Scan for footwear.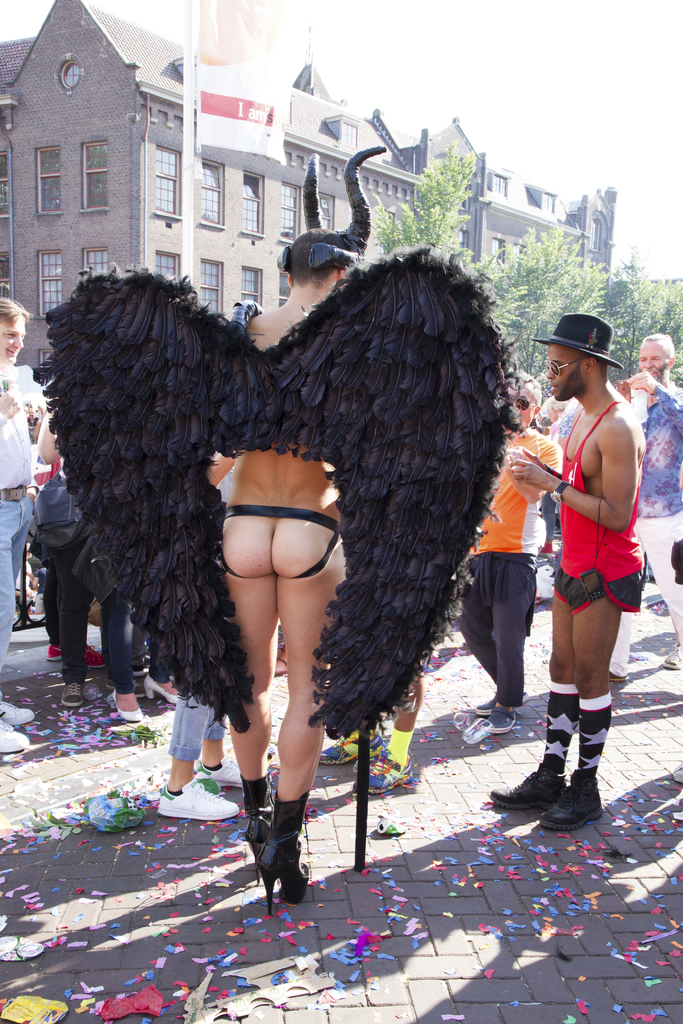
Scan result: select_region(491, 710, 516, 734).
